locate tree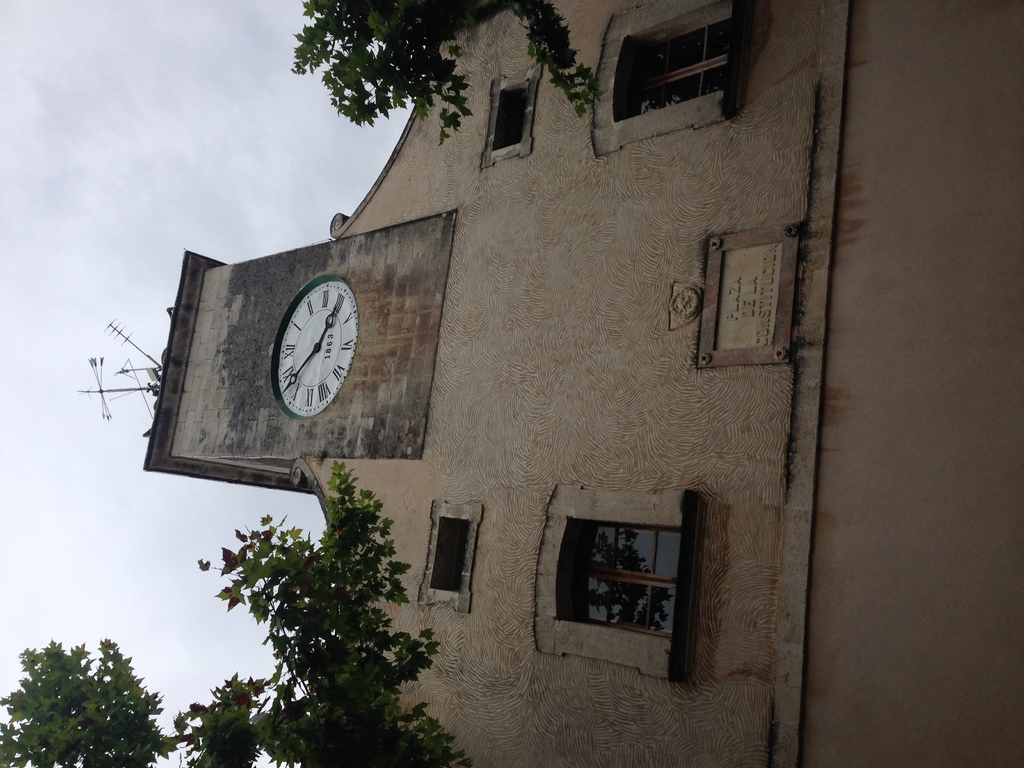
[left=0, top=452, right=468, bottom=767]
